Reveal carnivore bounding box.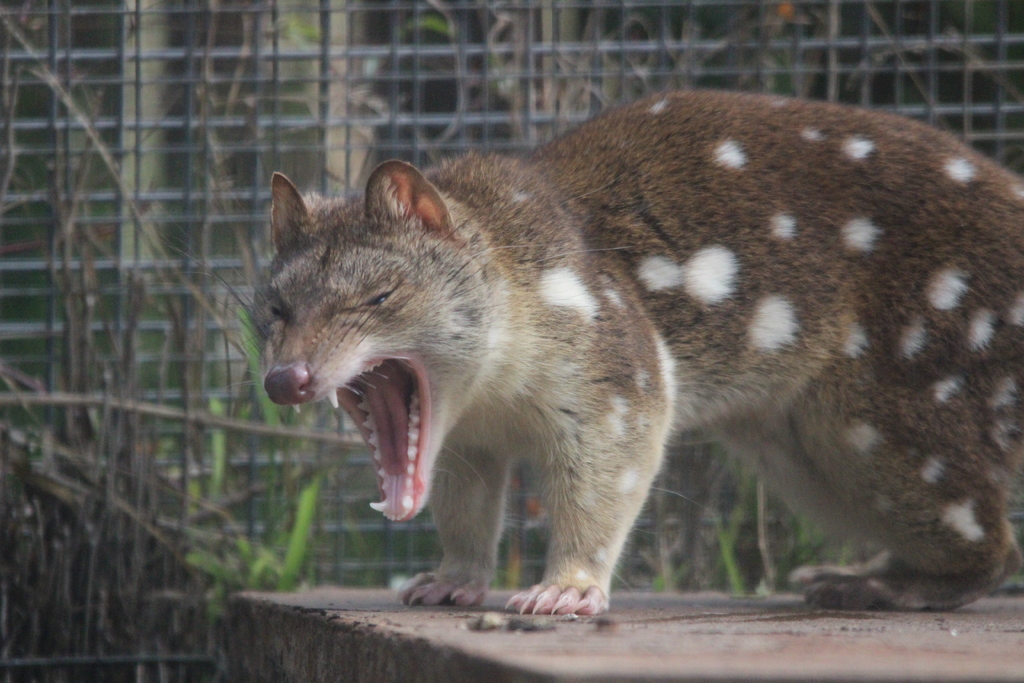
Revealed: (242,88,1020,647).
